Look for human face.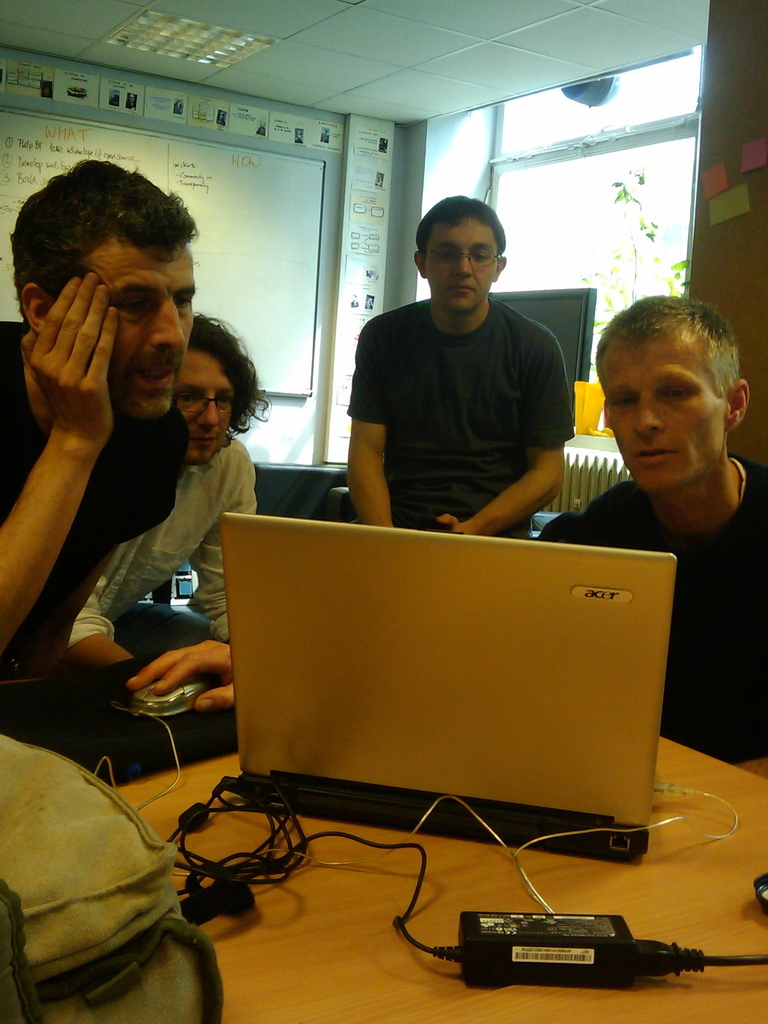
Found: (left=423, top=220, right=498, bottom=316).
